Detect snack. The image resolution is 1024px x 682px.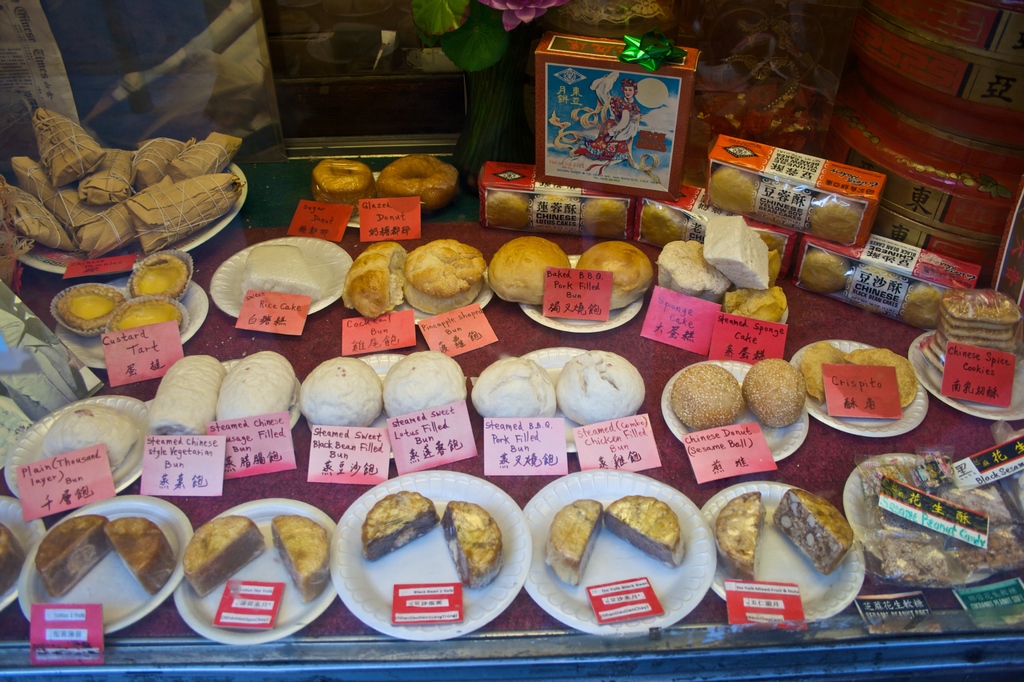
<region>378, 150, 461, 202</region>.
